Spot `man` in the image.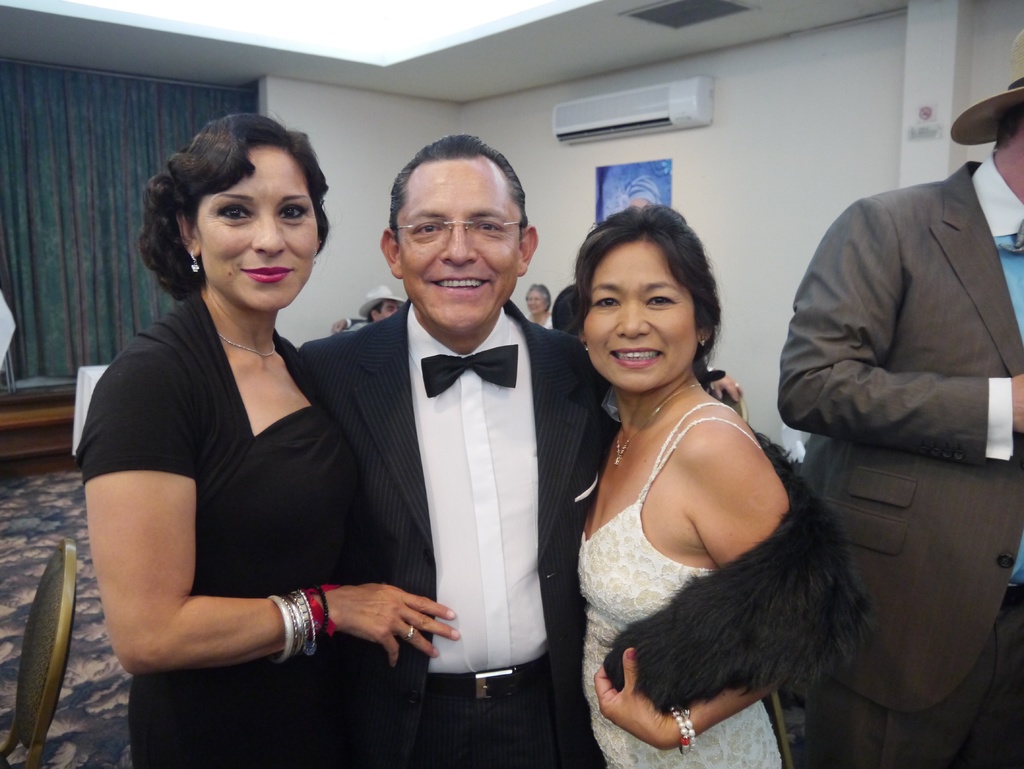
`man` found at box=[360, 283, 408, 320].
